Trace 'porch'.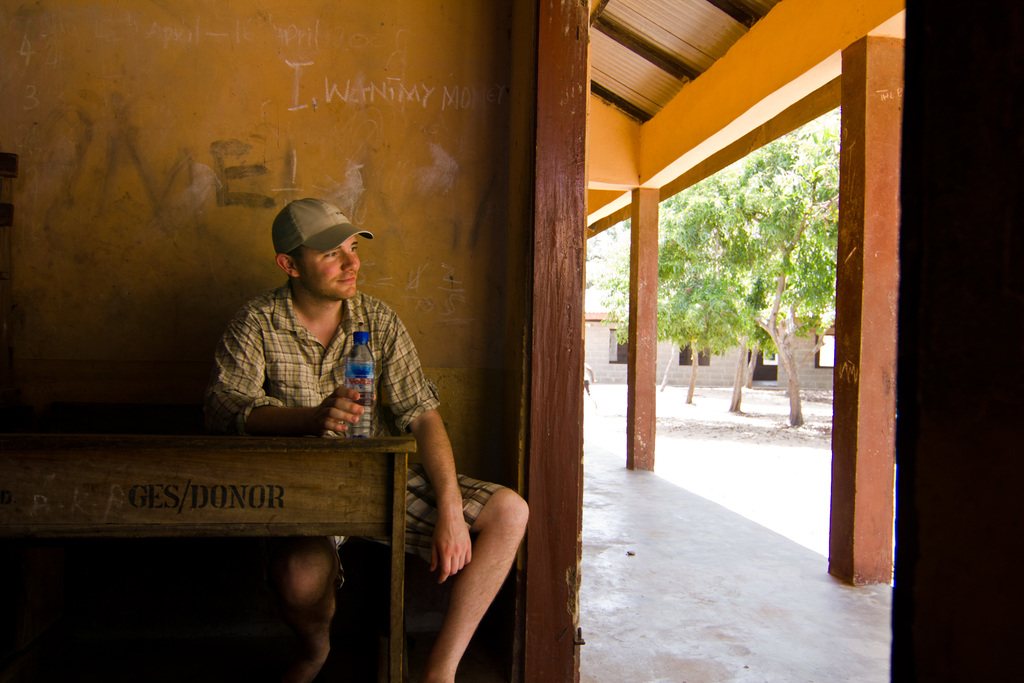
Traced to pyautogui.locateOnScreen(581, 439, 897, 682).
